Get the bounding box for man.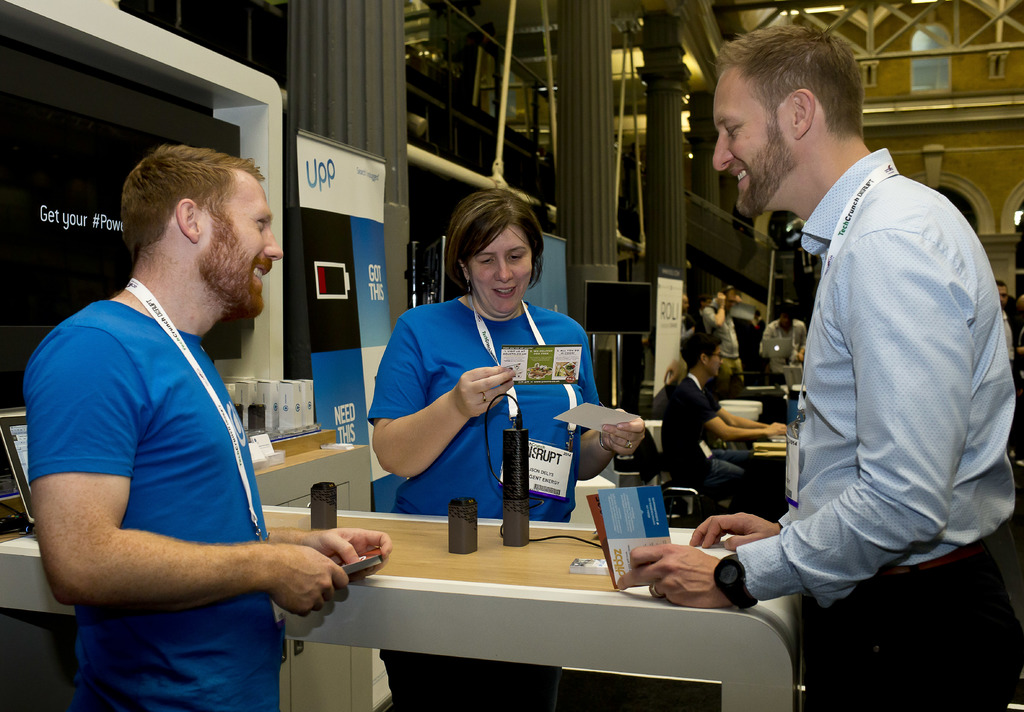
region(22, 144, 388, 711).
